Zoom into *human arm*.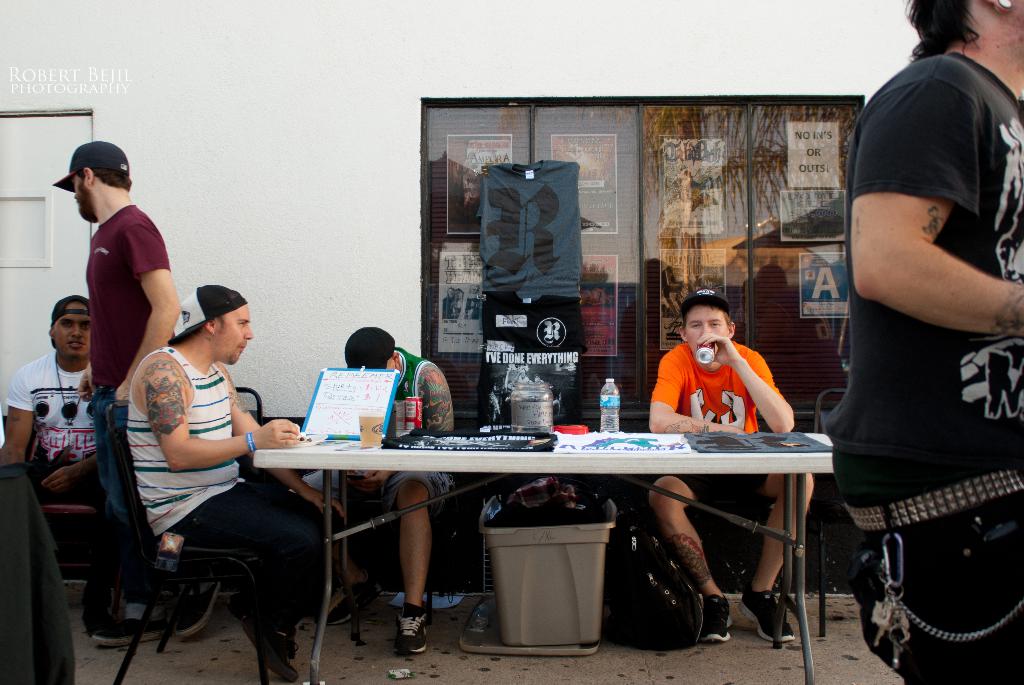
Zoom target: 217, 367, 348, 529.
